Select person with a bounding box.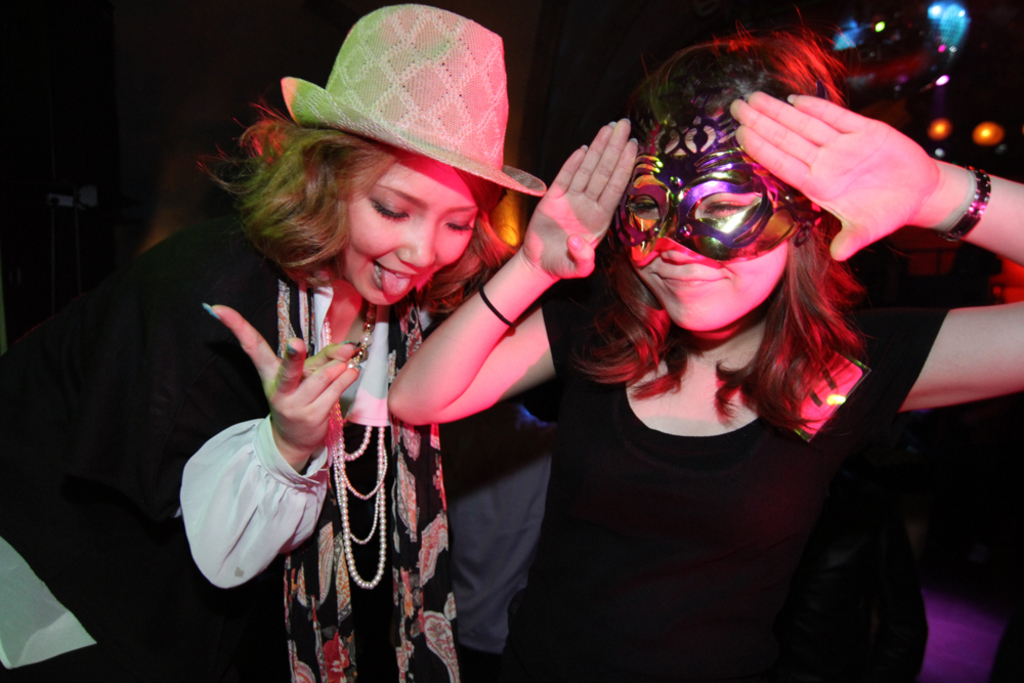
BBox(613, 48, 977, 451).
